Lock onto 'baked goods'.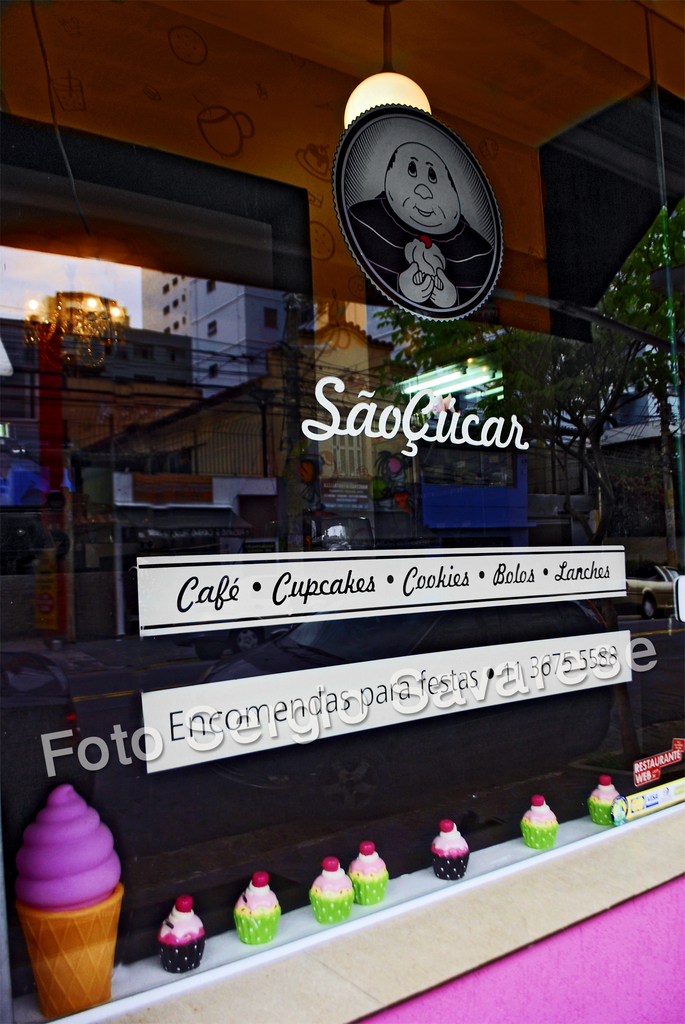
Locked: <bbox>159, 895, 210, 977</bbox>.
